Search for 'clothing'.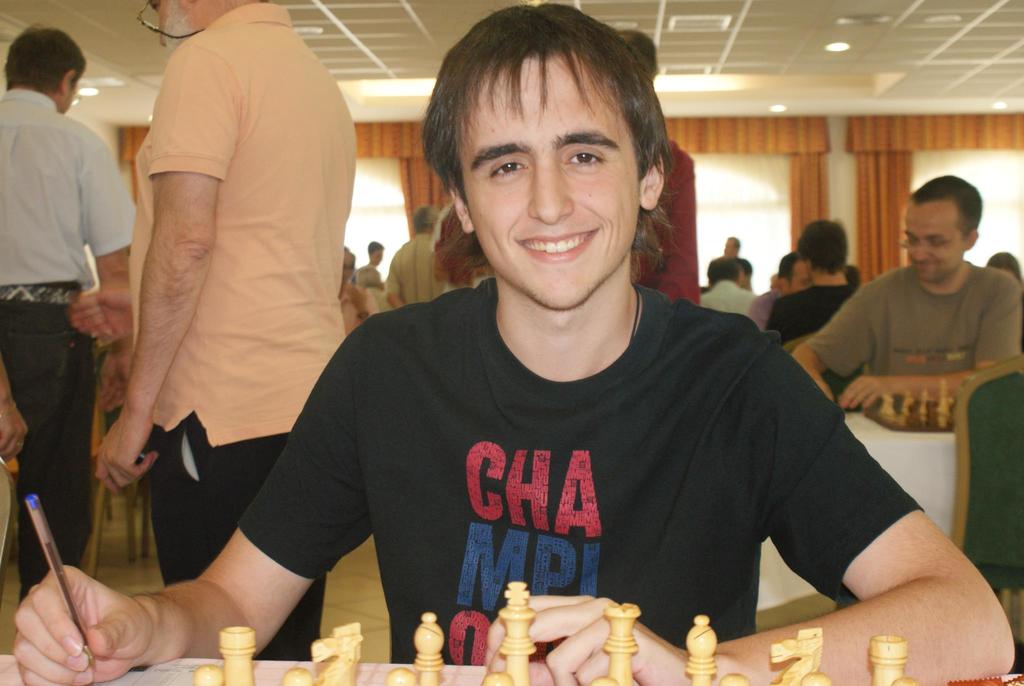
Found at 344,291,377,336.
